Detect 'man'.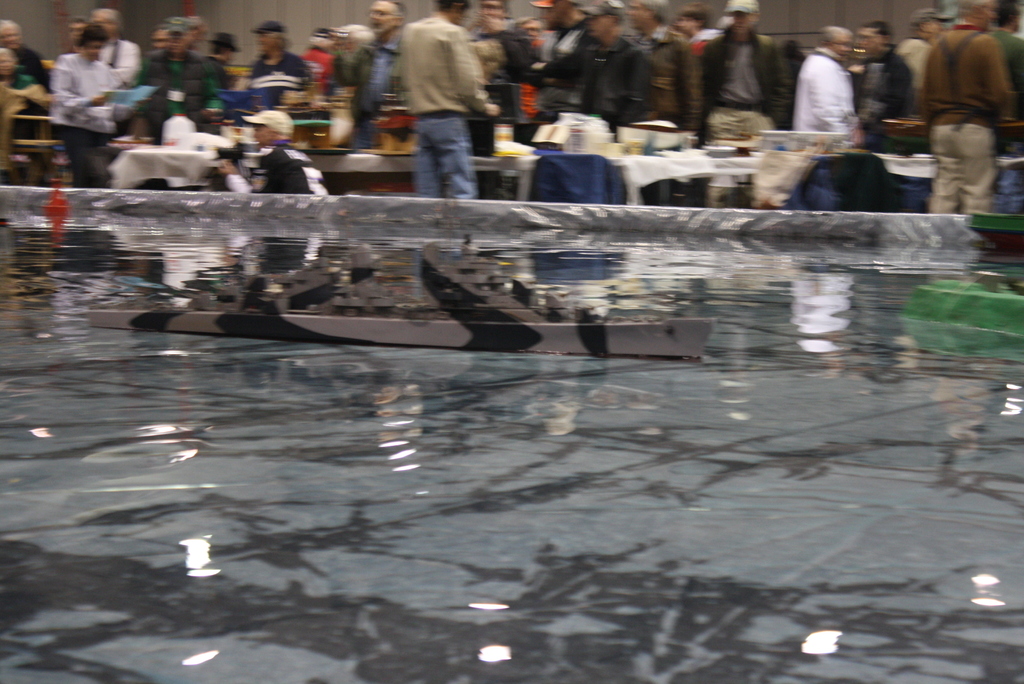
Detected at left=790, top=30, right=858, bottom=209.
